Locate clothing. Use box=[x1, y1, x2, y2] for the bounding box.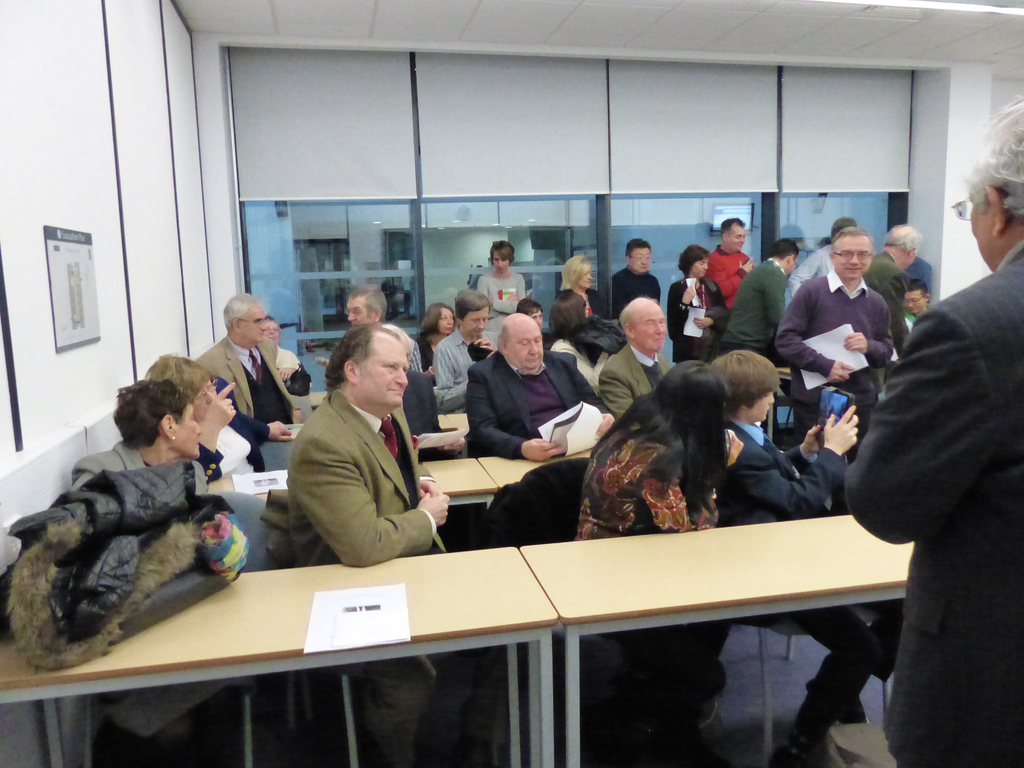
box=[193, 410, 269, 479].
